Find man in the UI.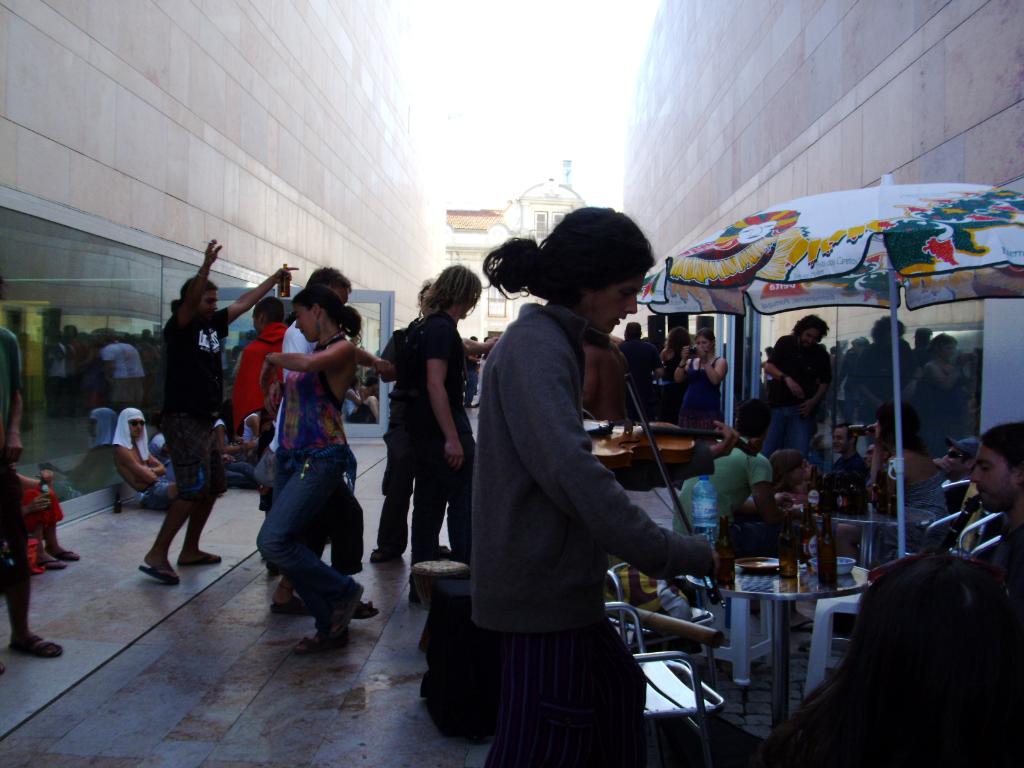
UI element at l=862, t=446, r=882, b=486.
